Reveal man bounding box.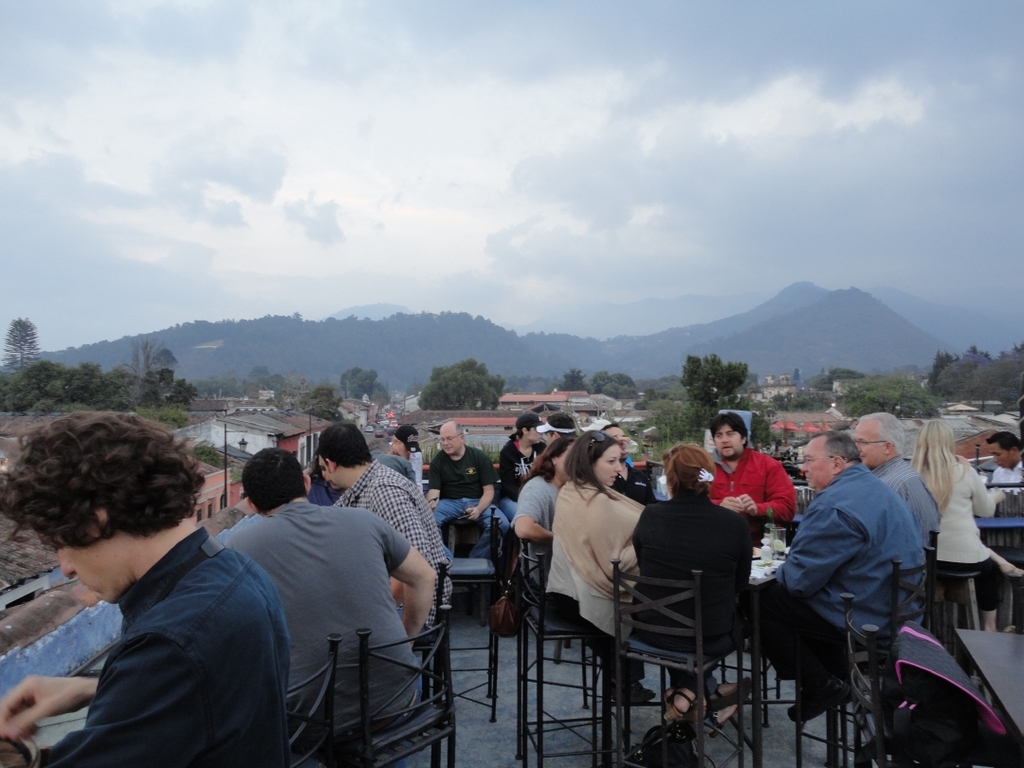
Revealed: box(218, 448, 436, 767).
